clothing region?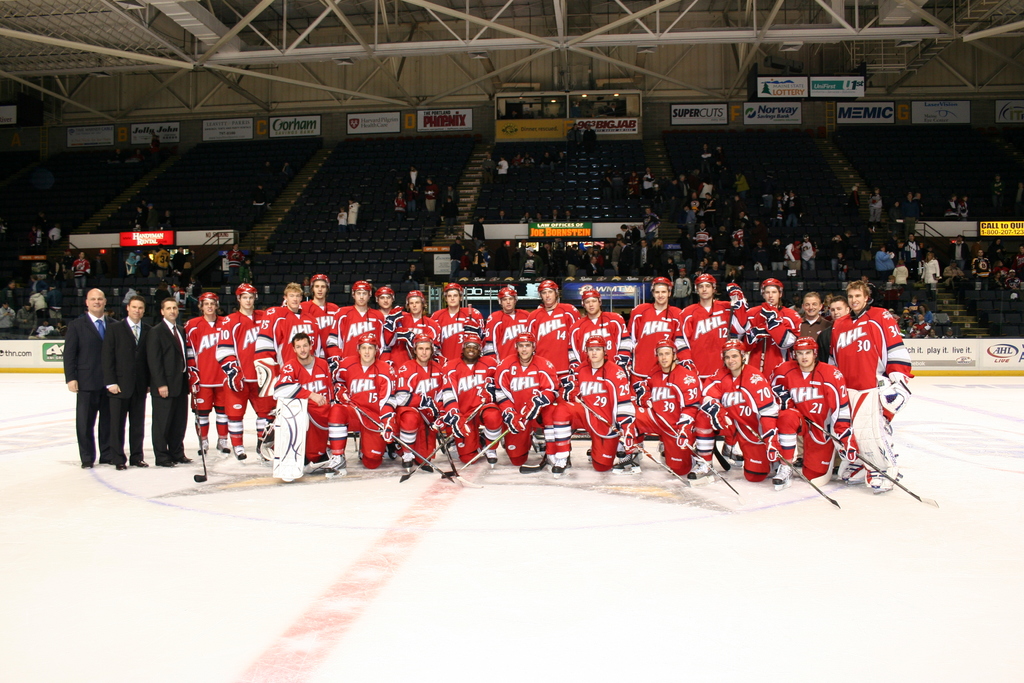
(829, 304, 915, 390)
